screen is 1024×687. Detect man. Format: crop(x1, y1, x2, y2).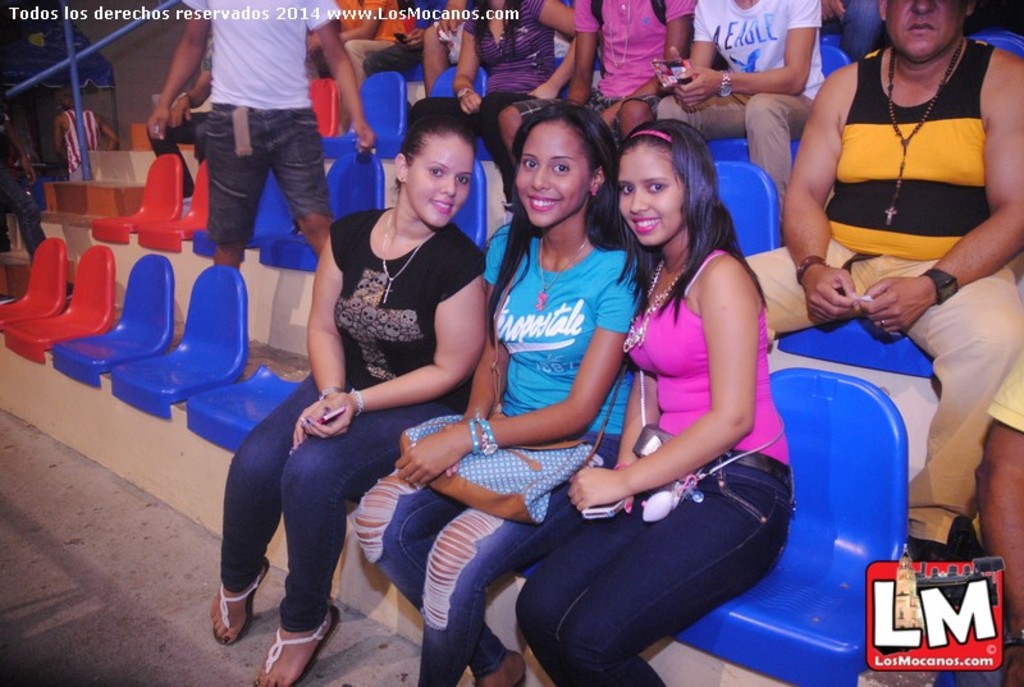
crop(306, 0, 407, 122).
